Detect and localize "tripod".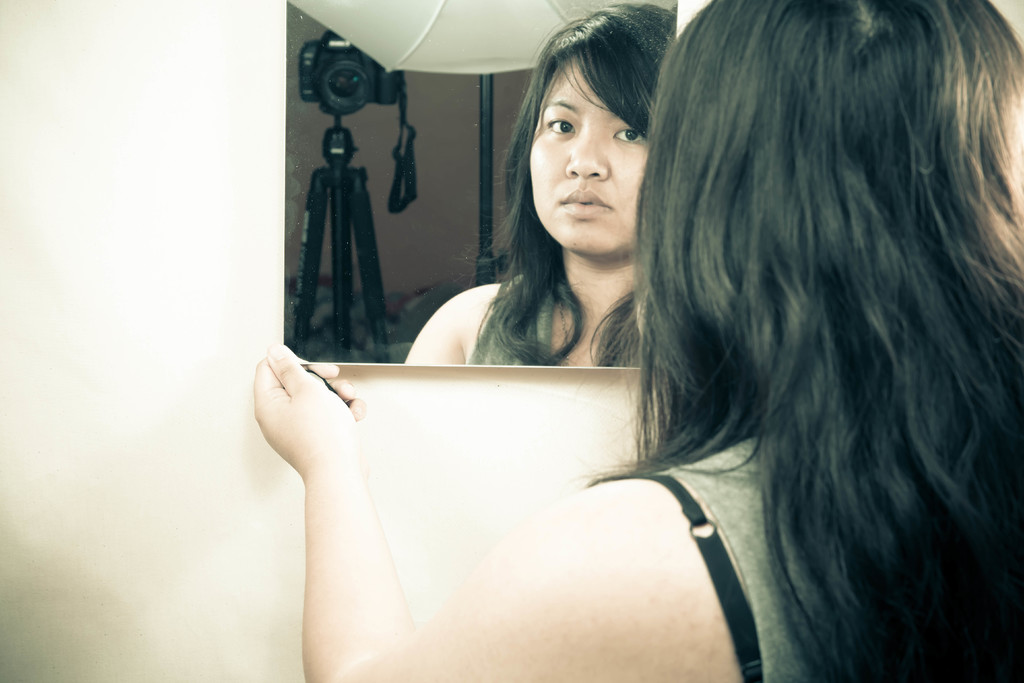
Localized at 284:113:391:366.
